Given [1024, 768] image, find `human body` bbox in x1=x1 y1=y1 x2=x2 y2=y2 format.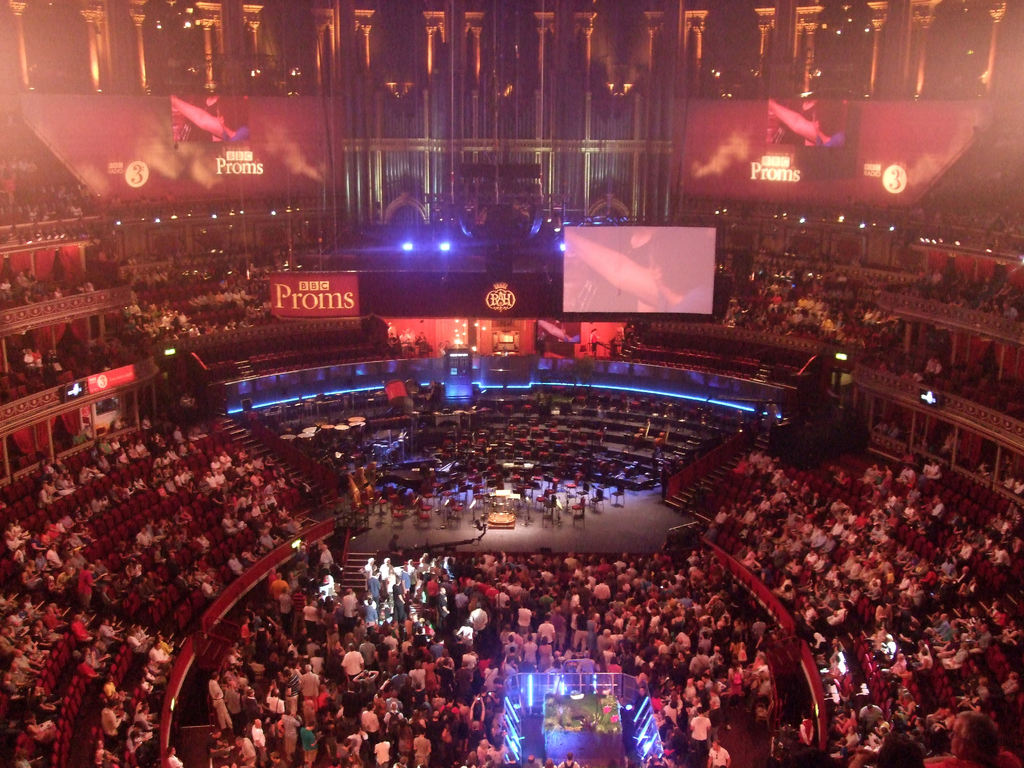
x1=991 y1=301 x2=1002 y2=314.
